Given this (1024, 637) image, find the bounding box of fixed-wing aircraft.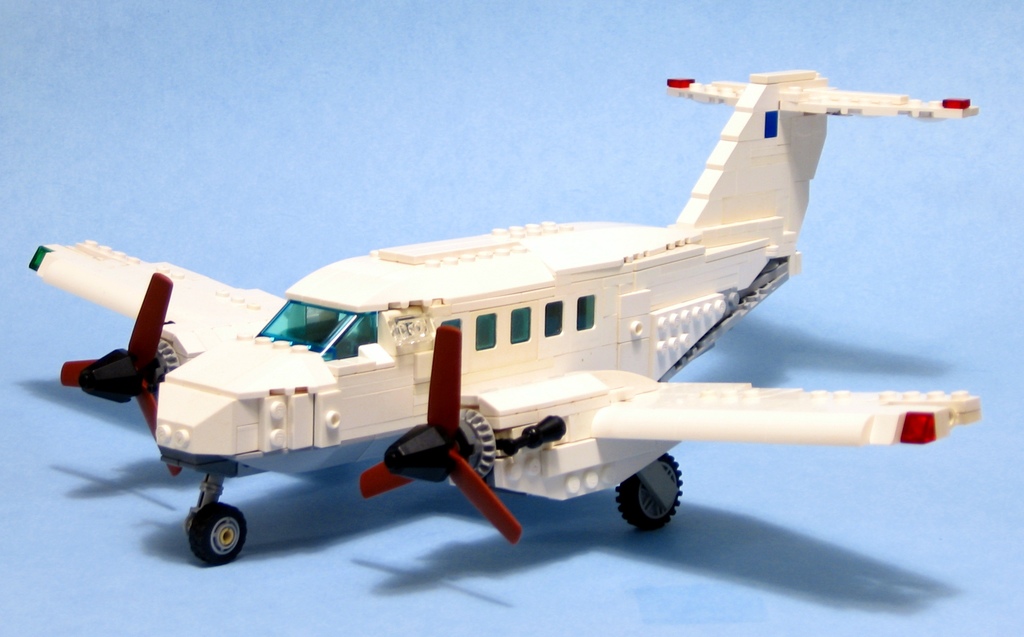
region(15, 60, 981, 565).
